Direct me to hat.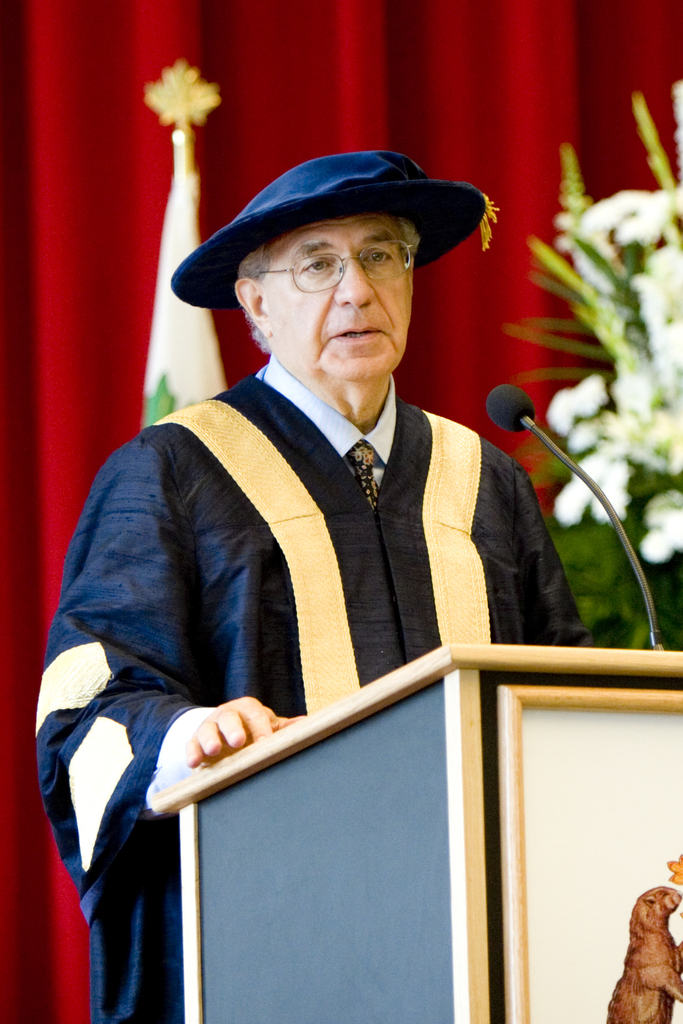
Direction: crop(170, 146, 501, 317).
